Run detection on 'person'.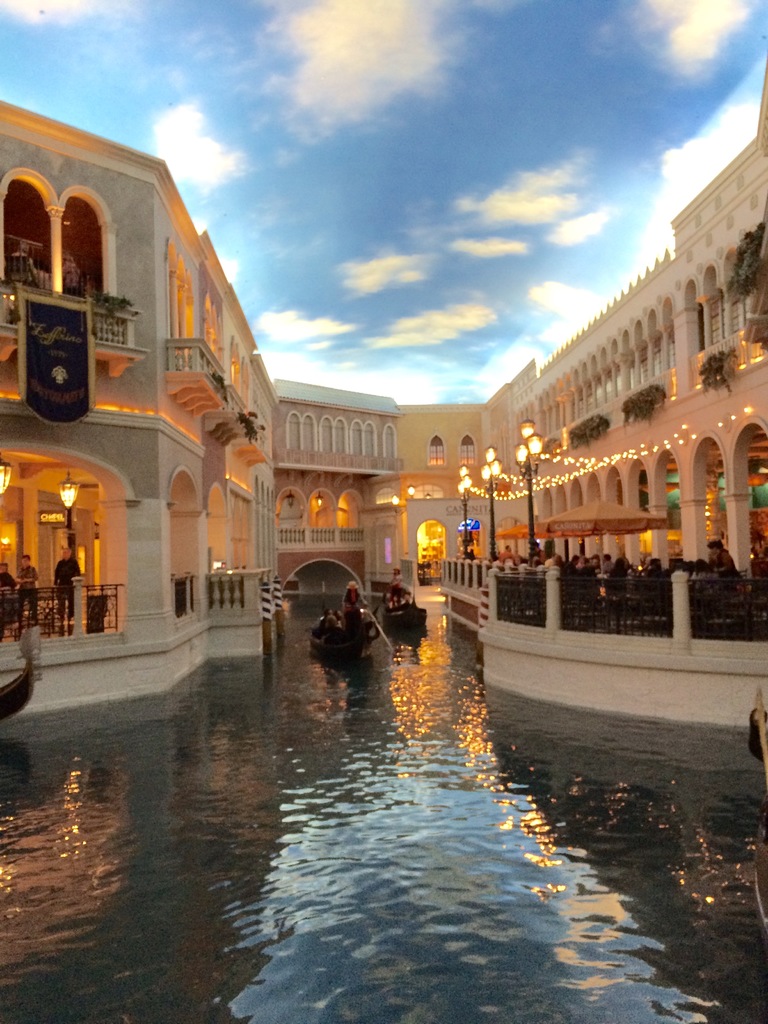
Result: [52,547,86,616].
